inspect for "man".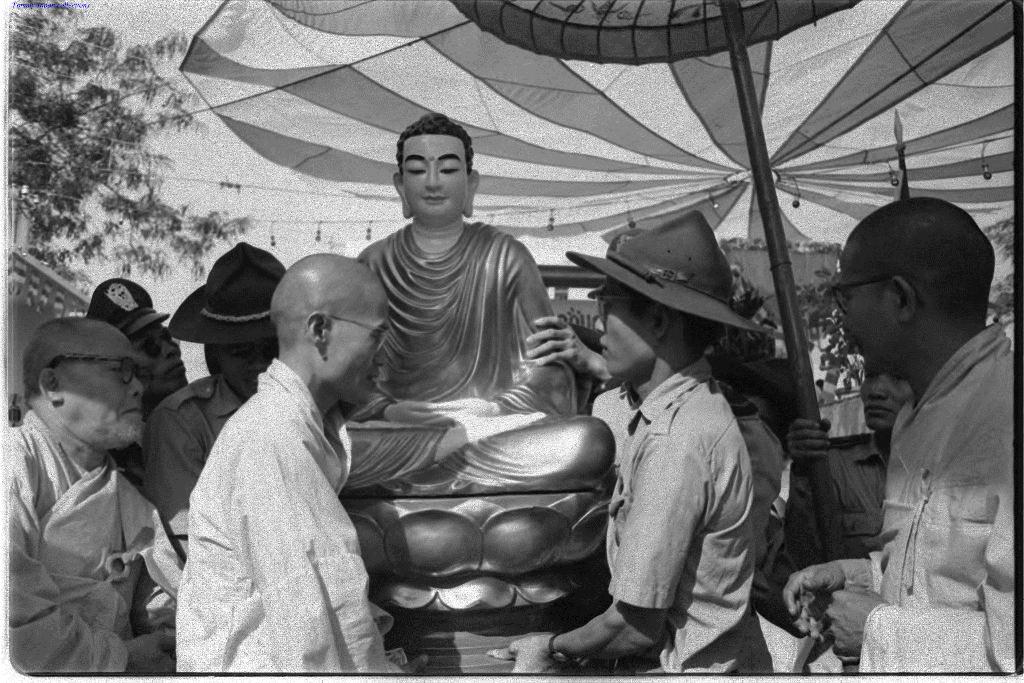
Inspection: bbox=(3, 315, 189, 680).
